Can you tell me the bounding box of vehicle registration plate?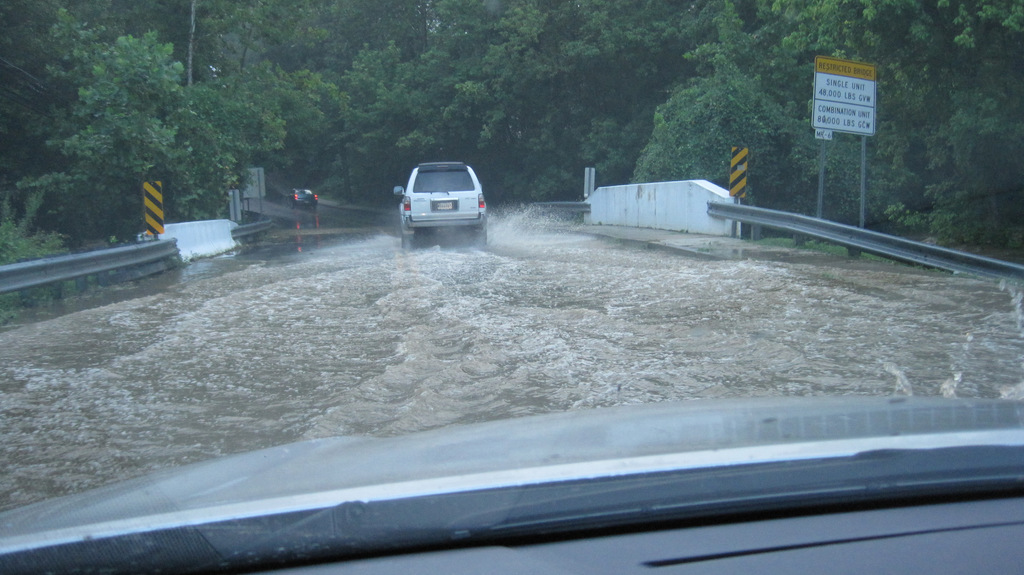
box=[434, 199, 458, 209].
